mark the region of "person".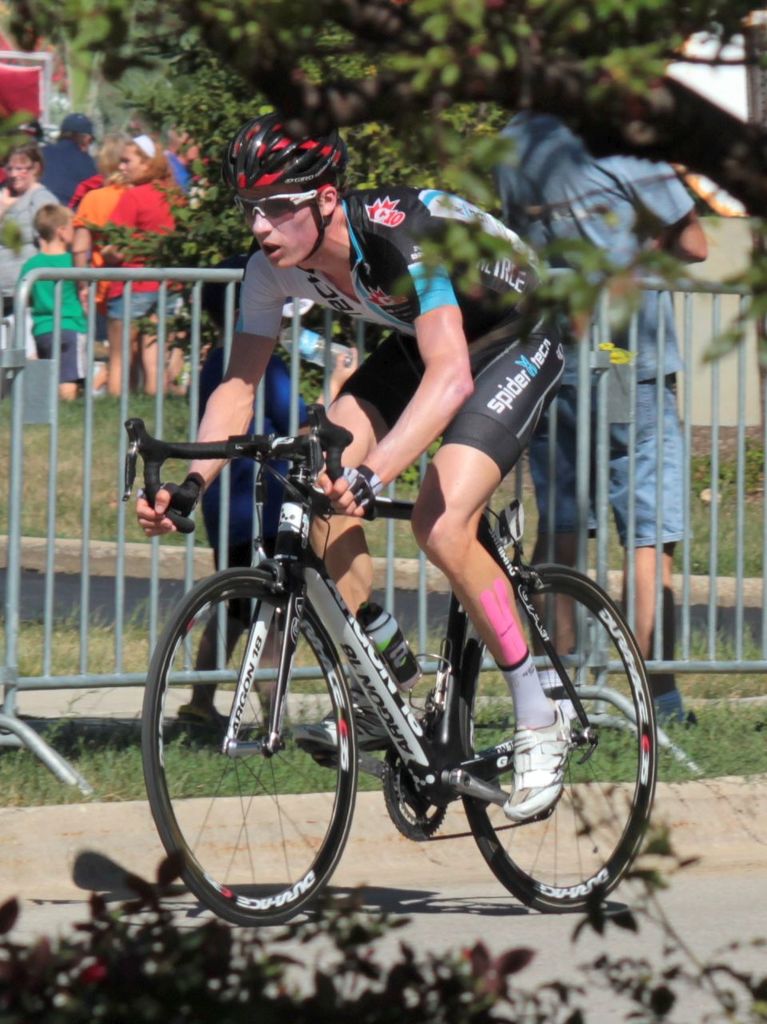
Region: {"left": 490, "top": 103, "right": 699, "bottom": 723}.
